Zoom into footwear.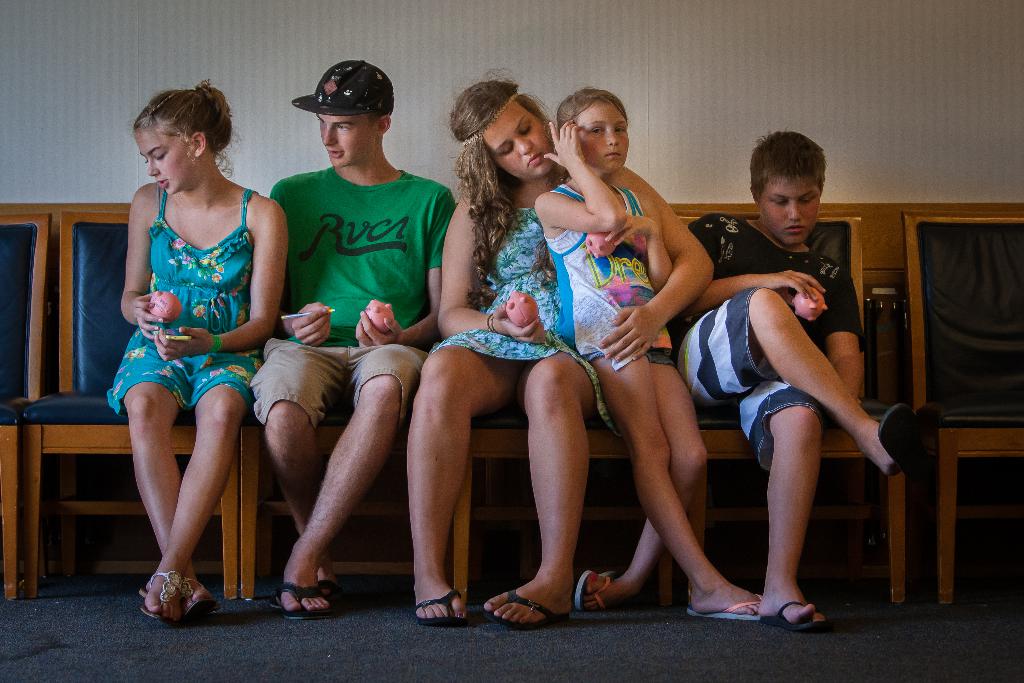
Zoom target: <box>182,573,209,609</box>.
